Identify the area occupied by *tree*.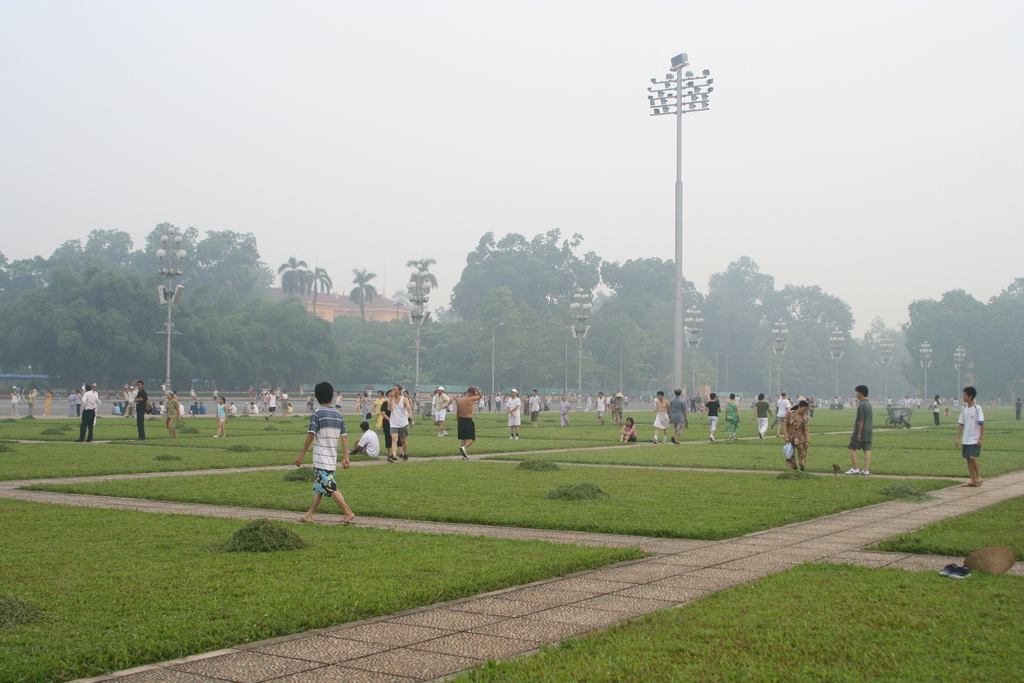
Area: [711, 252, 778, 404].
